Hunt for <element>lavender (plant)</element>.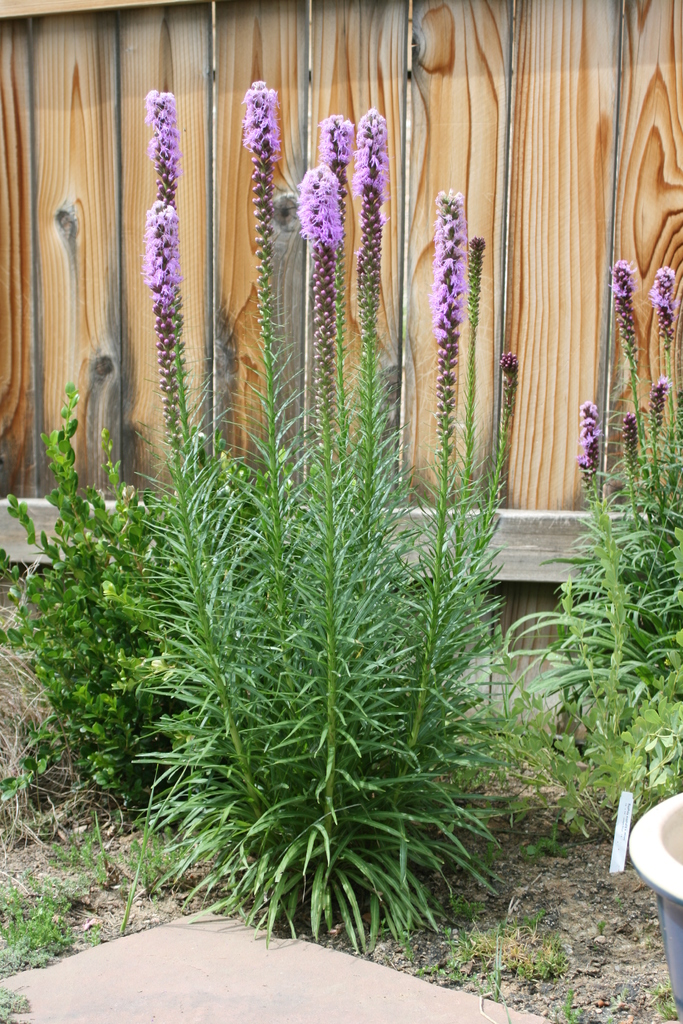
Hunted down at <bbox>352, 108, 395, 378</bbox>.
